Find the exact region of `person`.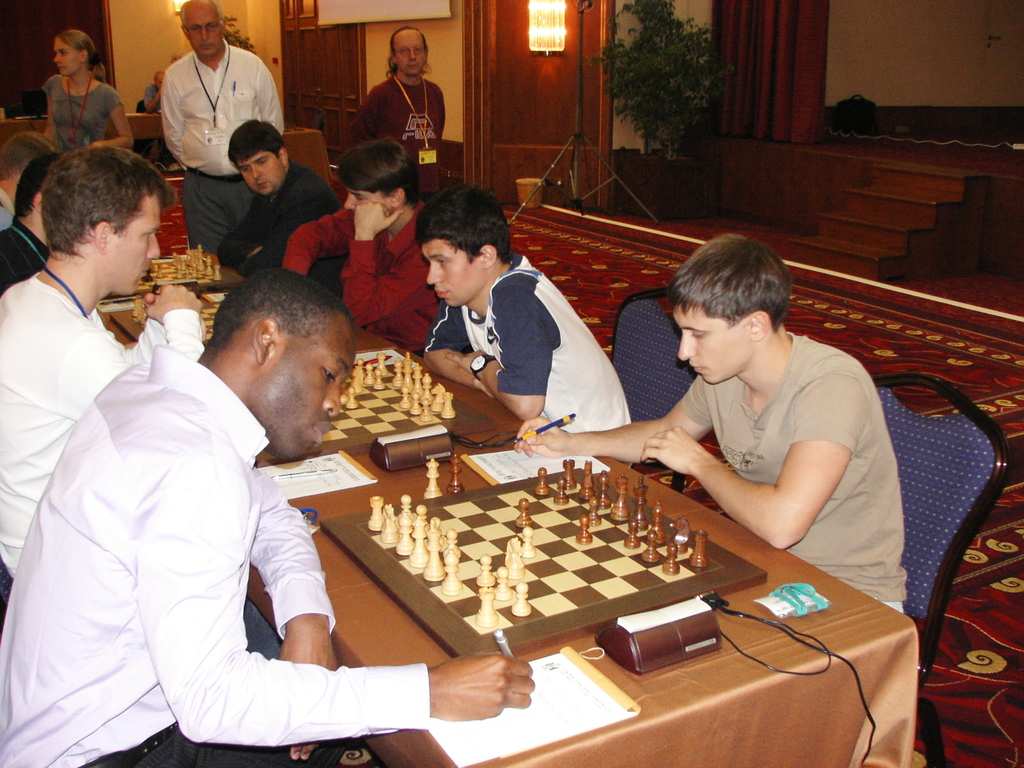
Exact region: 150, 15, 282, 273.
